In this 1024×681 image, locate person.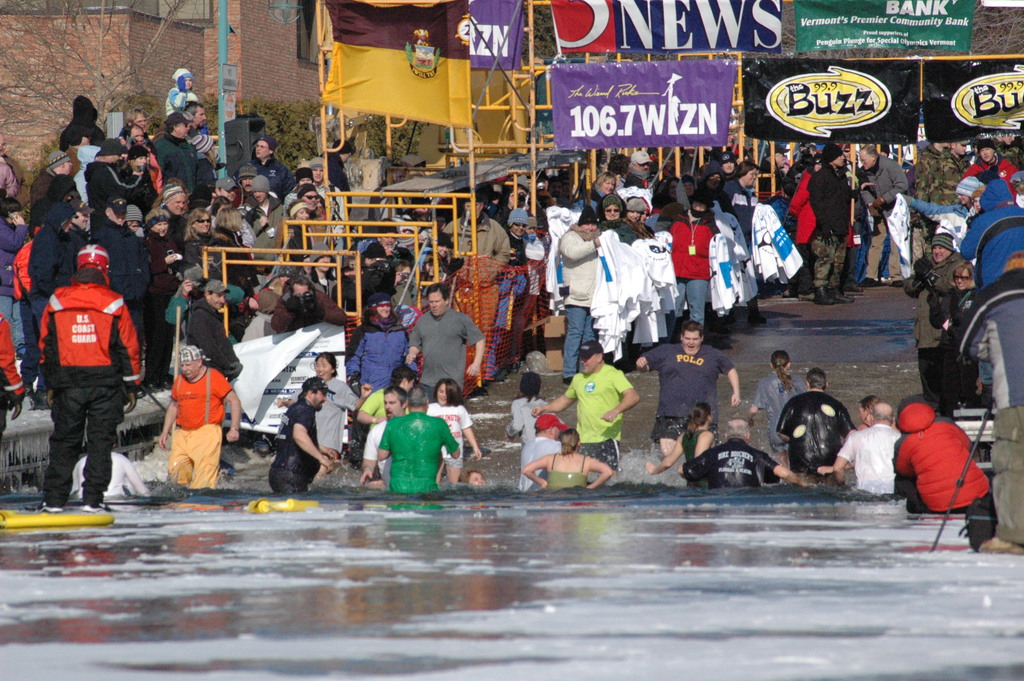
Bounding box: (401,279,488,404).
